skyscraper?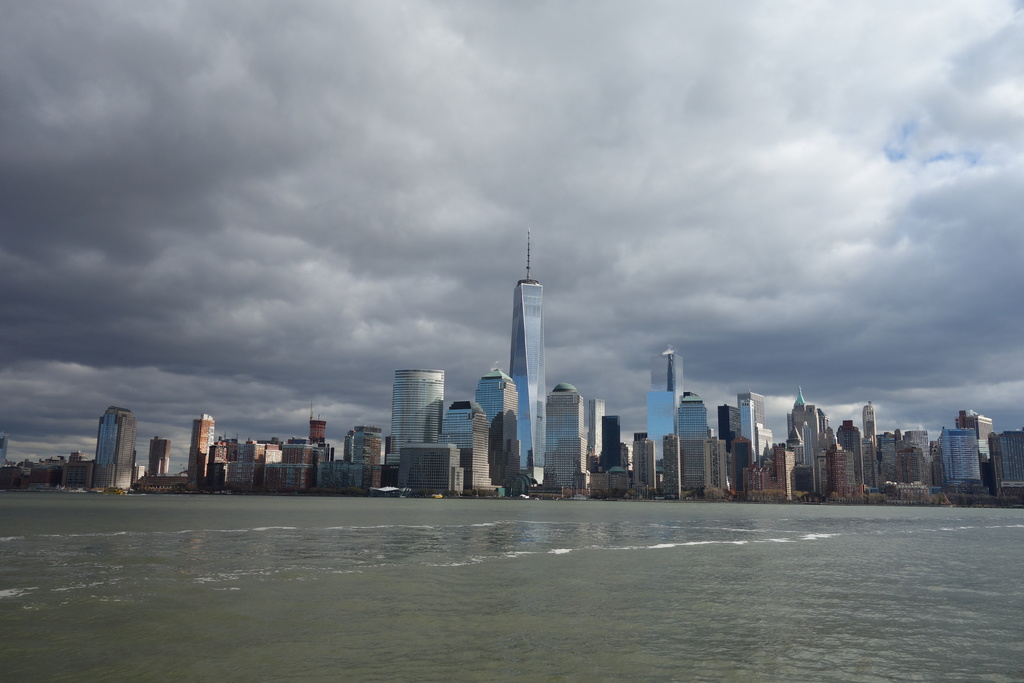
detection(189, 409, 219, 484)
